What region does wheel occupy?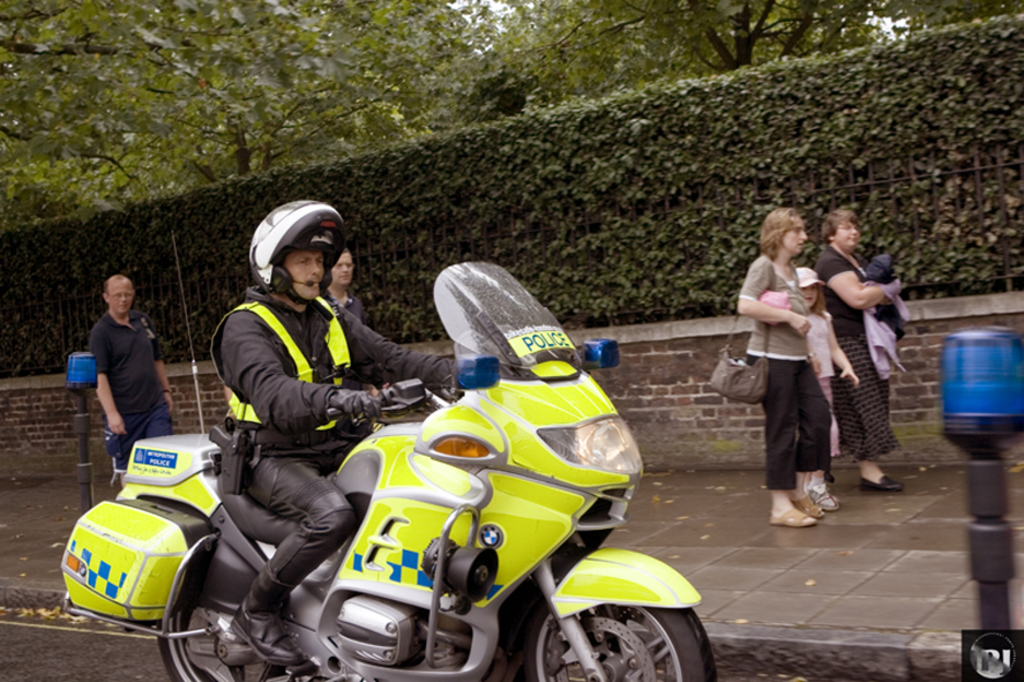
left=515, top=605, right=718, bottom=681.
